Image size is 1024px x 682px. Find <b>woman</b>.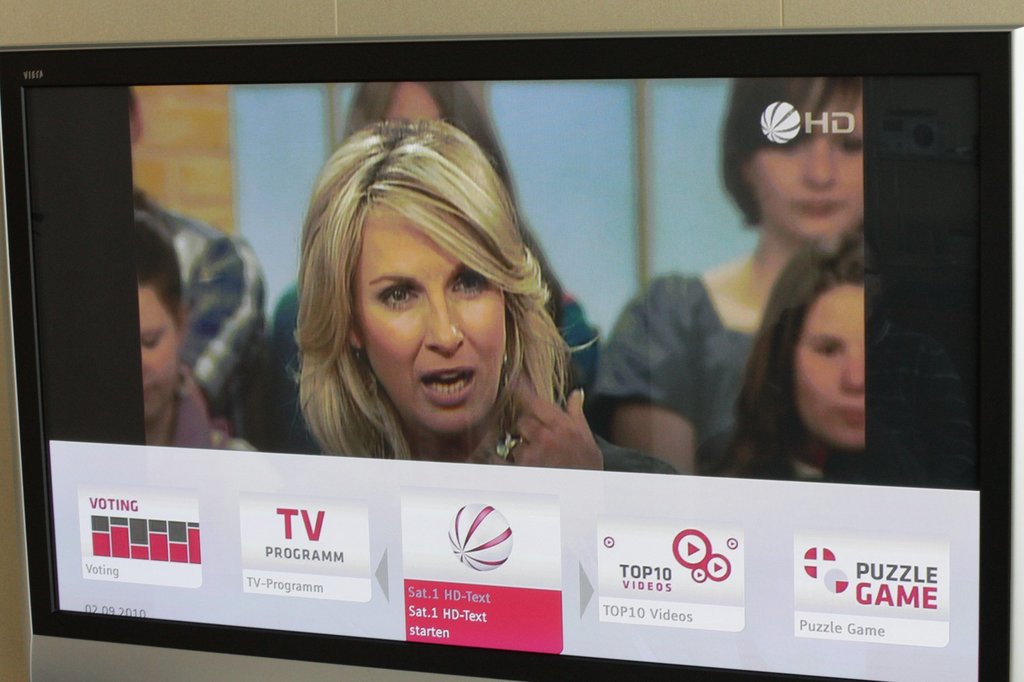
[271,83,601,459].
